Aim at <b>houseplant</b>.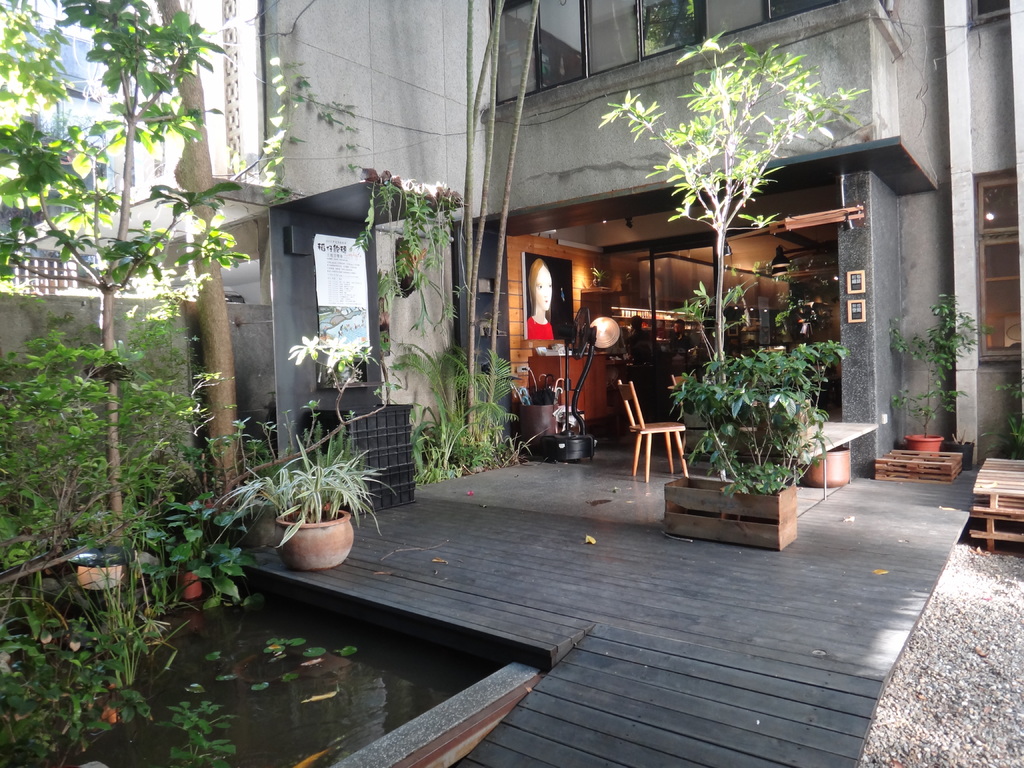
Aimed at 225,445,407,569.
